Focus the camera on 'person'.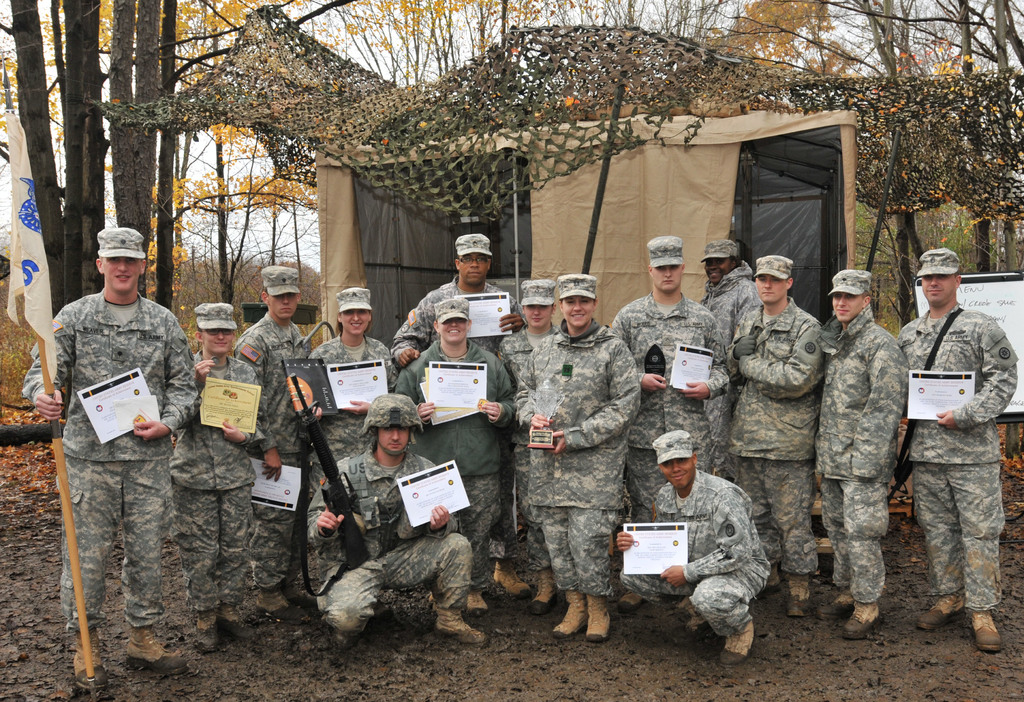
Focus region: (left=391, top=295, right=518, bottom=619).
